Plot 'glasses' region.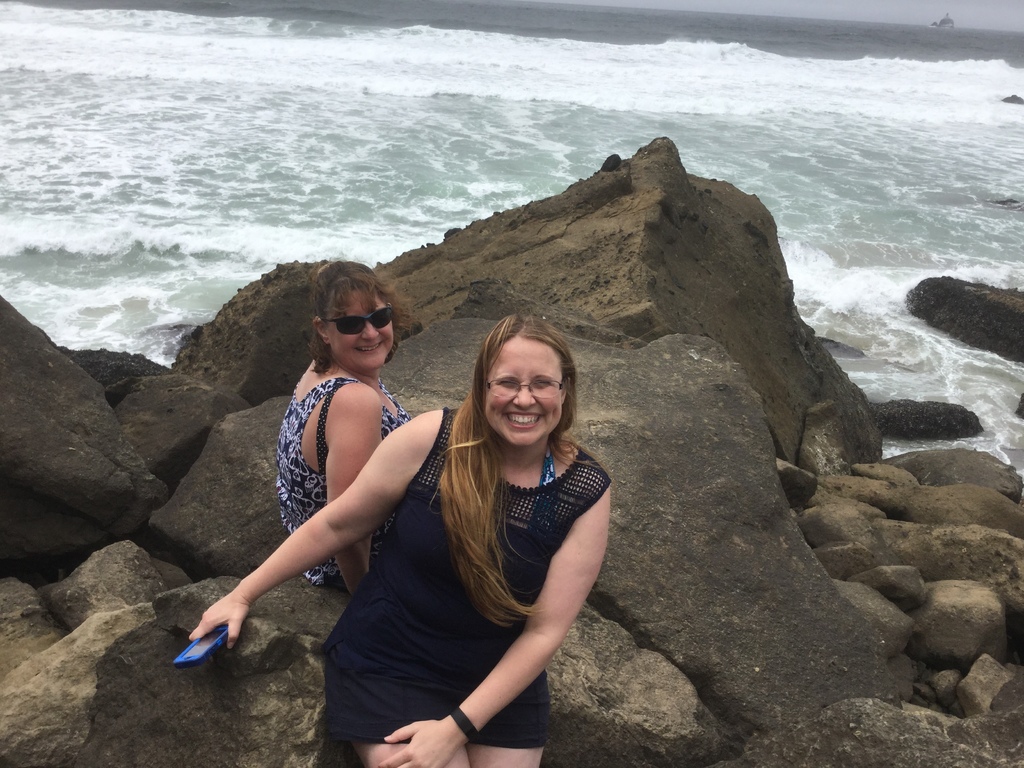
Plotted at left=324, top=304, right=392, bottom=336.
